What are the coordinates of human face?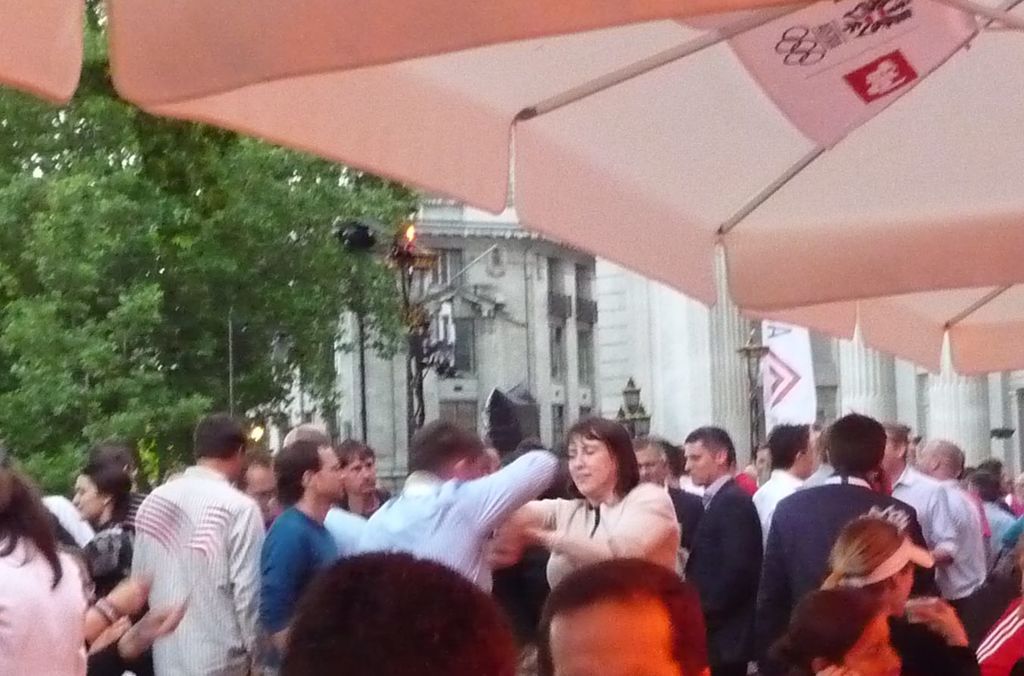
BBox(683, 441, 710, 486).
